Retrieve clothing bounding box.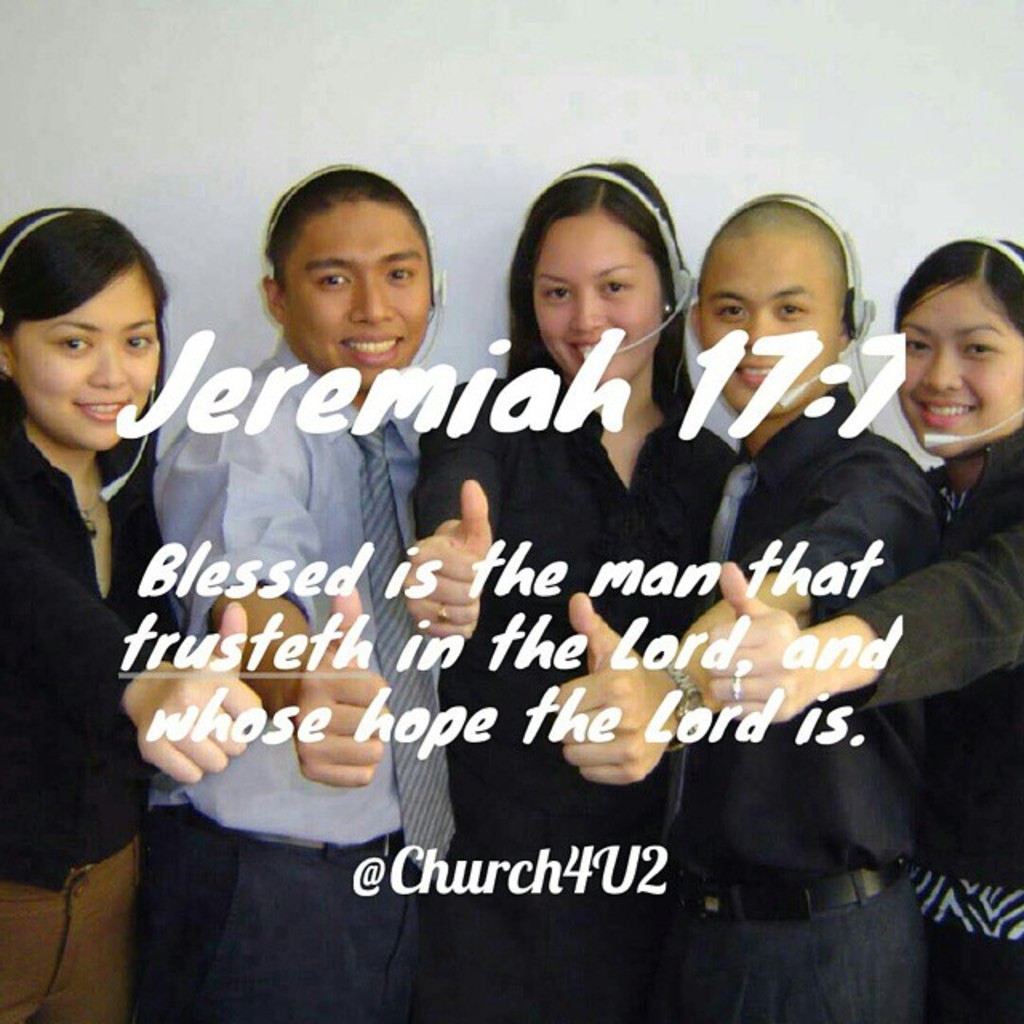
Bounding box: select_region(0, 320, 181, 910).
